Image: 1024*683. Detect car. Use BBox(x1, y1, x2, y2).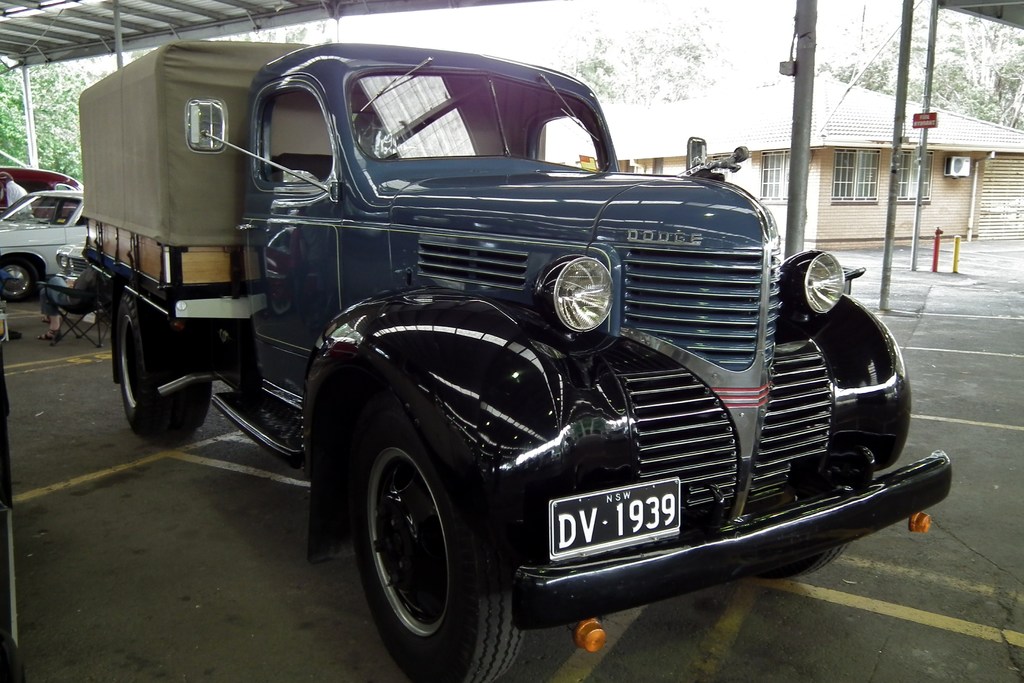
BBox(56, 235, 90, 289).
